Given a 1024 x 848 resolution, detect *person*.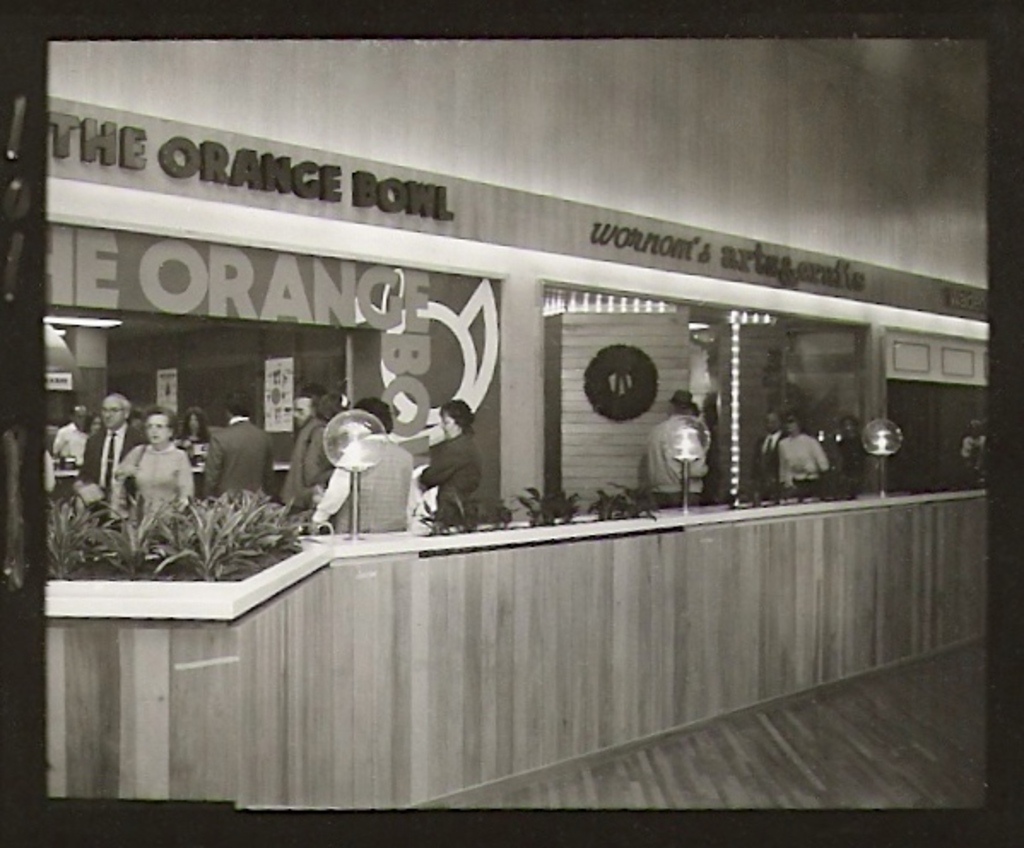
pyautogui.locateOnScreen(200, 393, 275, 508).
